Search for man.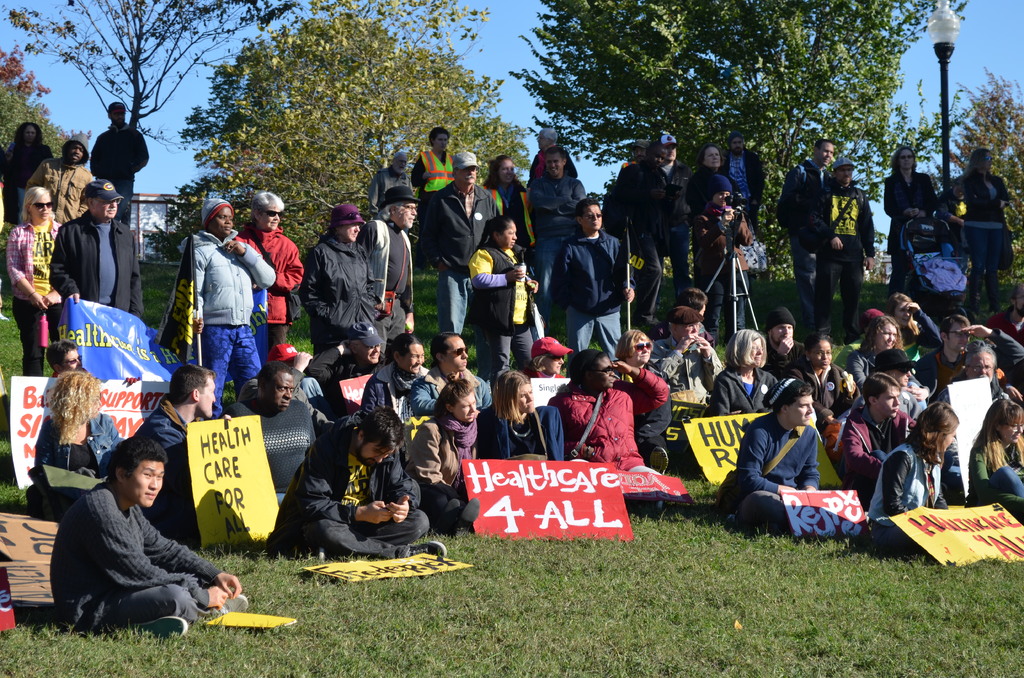
Found at [left=656, top=135, right=694, bottom=305].
